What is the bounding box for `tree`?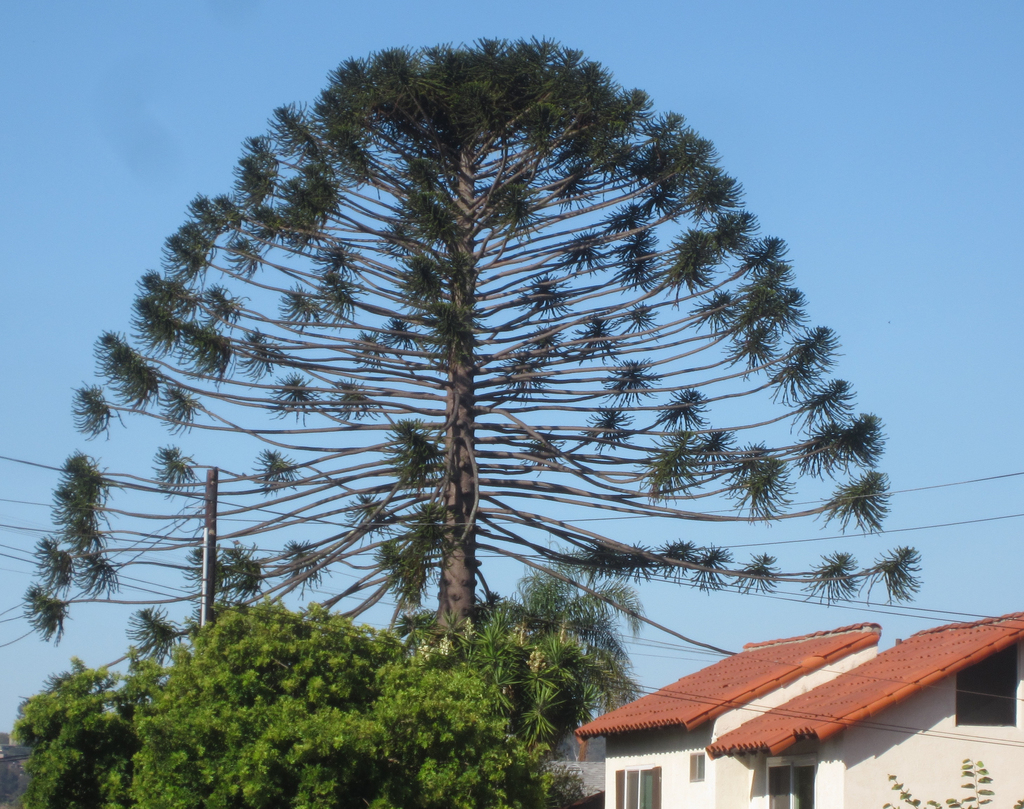
12/602/643/808.
